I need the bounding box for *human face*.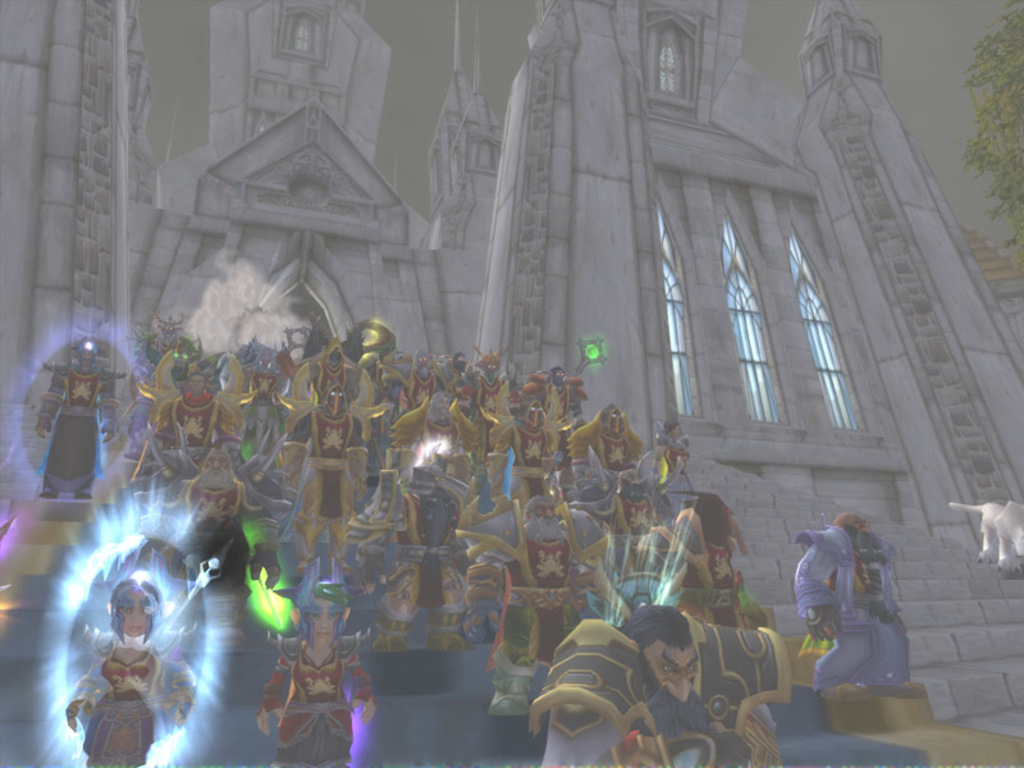
Here it is: x1=648 y1=640 x2=696 y2=707.
